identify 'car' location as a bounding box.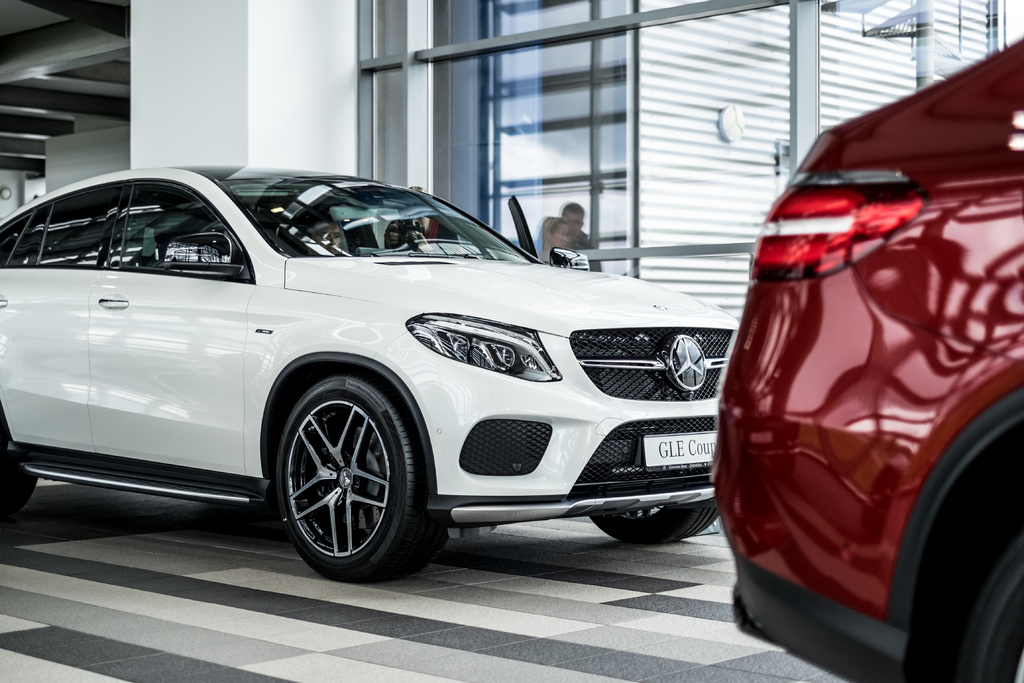
locate(710, 37, 1023, 682).
